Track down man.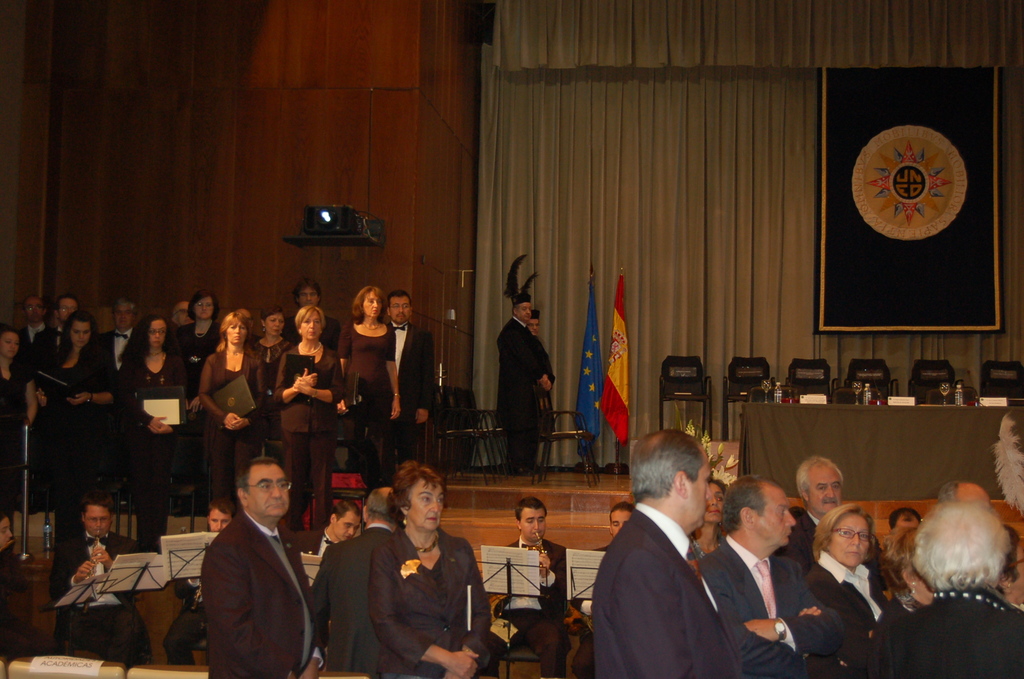
Tracked to locate(51, 502, 152, 665).
